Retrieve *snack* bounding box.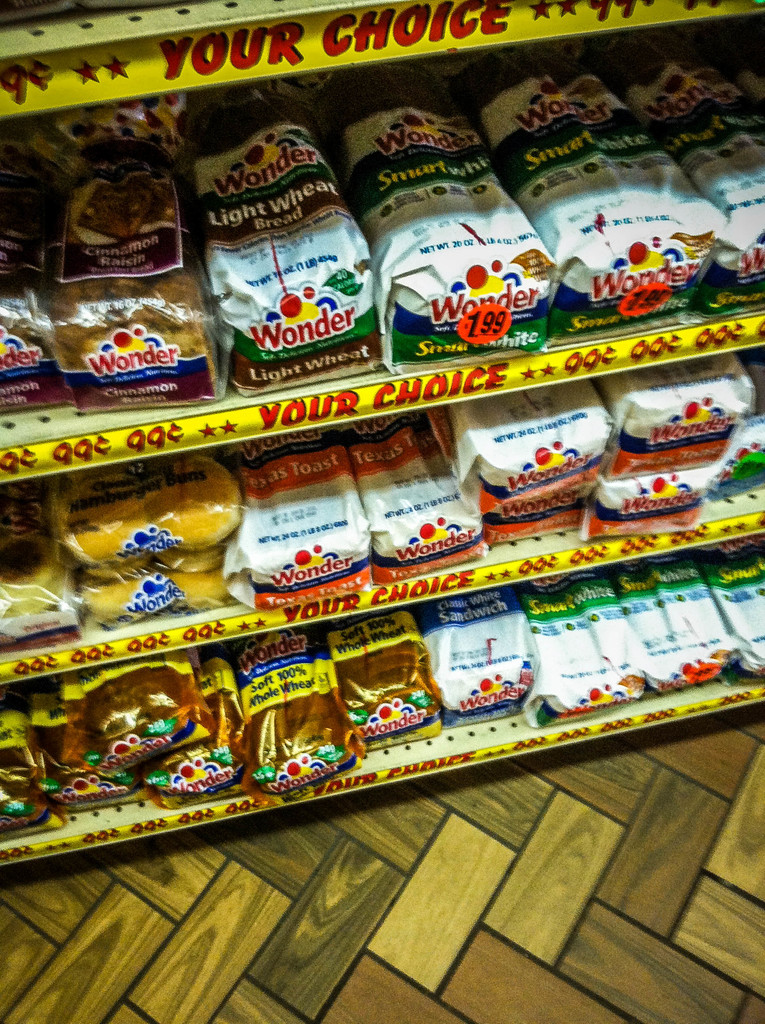
Bounding box: box(85, 650, 216, 770).
